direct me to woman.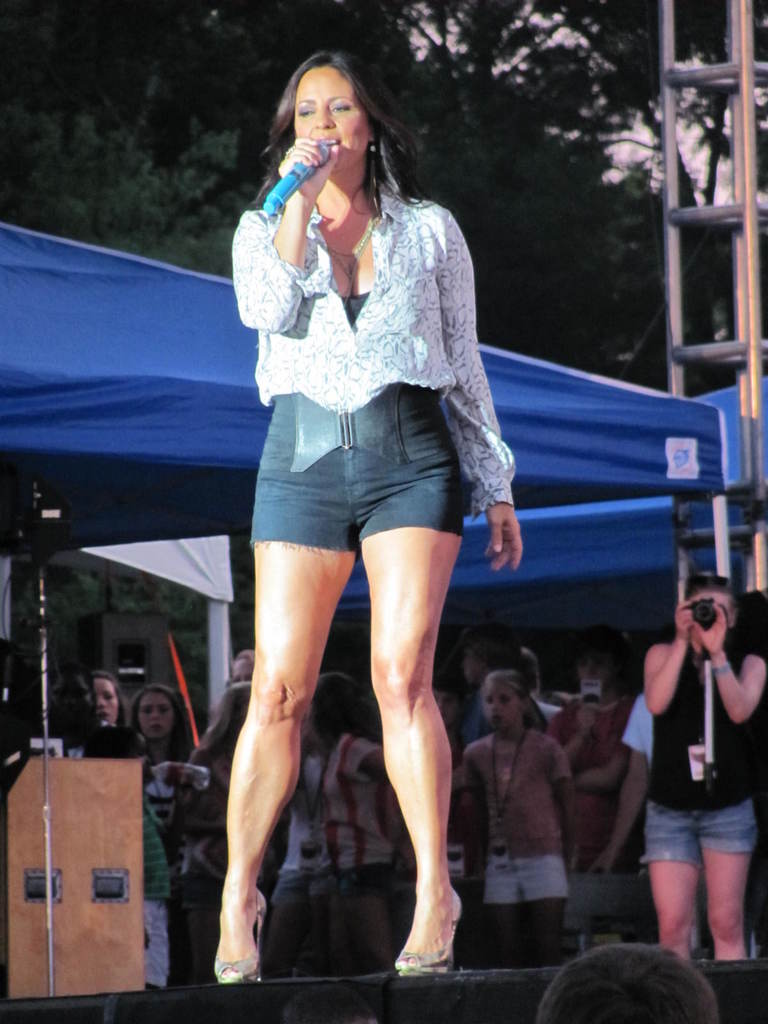
Direction: BBox(186, 678, 252, 979).
